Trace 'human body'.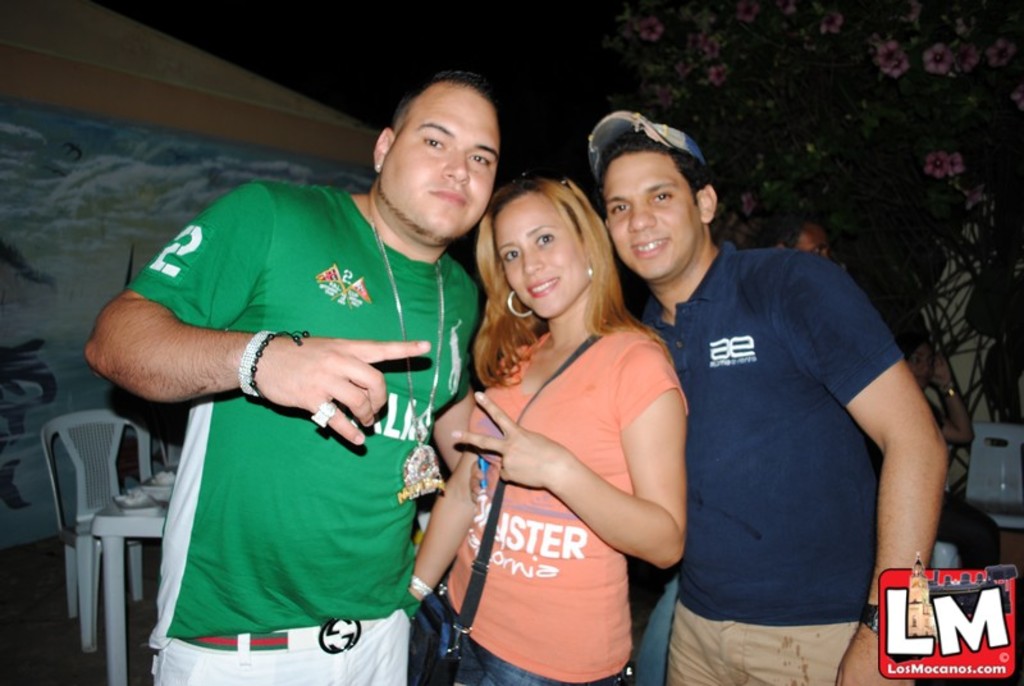
Traced to {"left": 621, "top": 104, "right": 956, "bottom": 685}.
